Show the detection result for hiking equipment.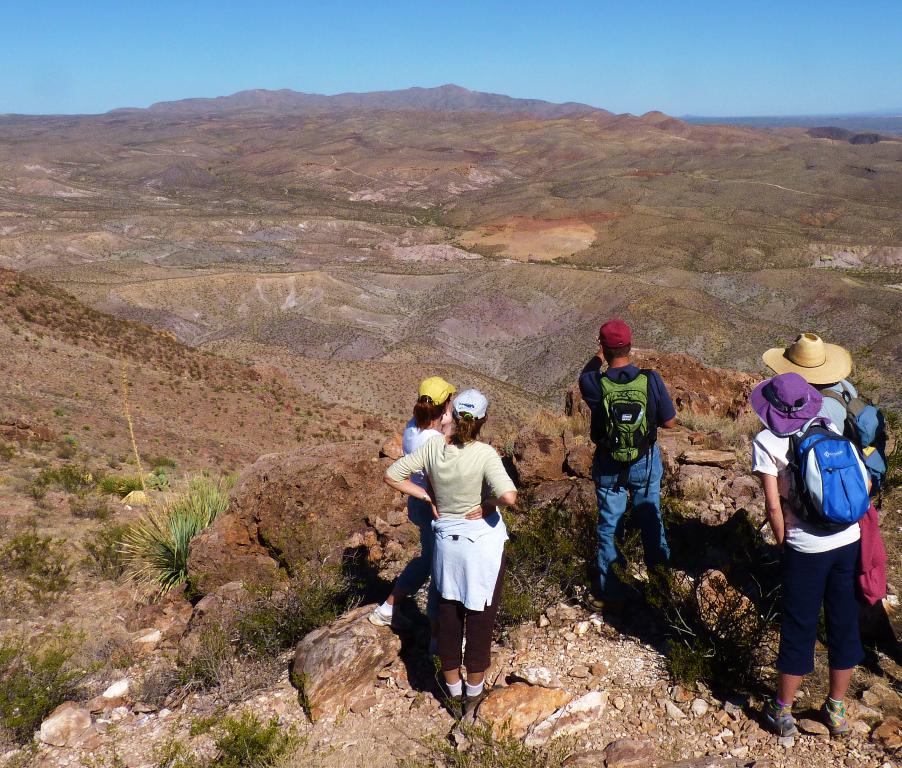
<bbox>806, 379, 891, 502</bbox>.
